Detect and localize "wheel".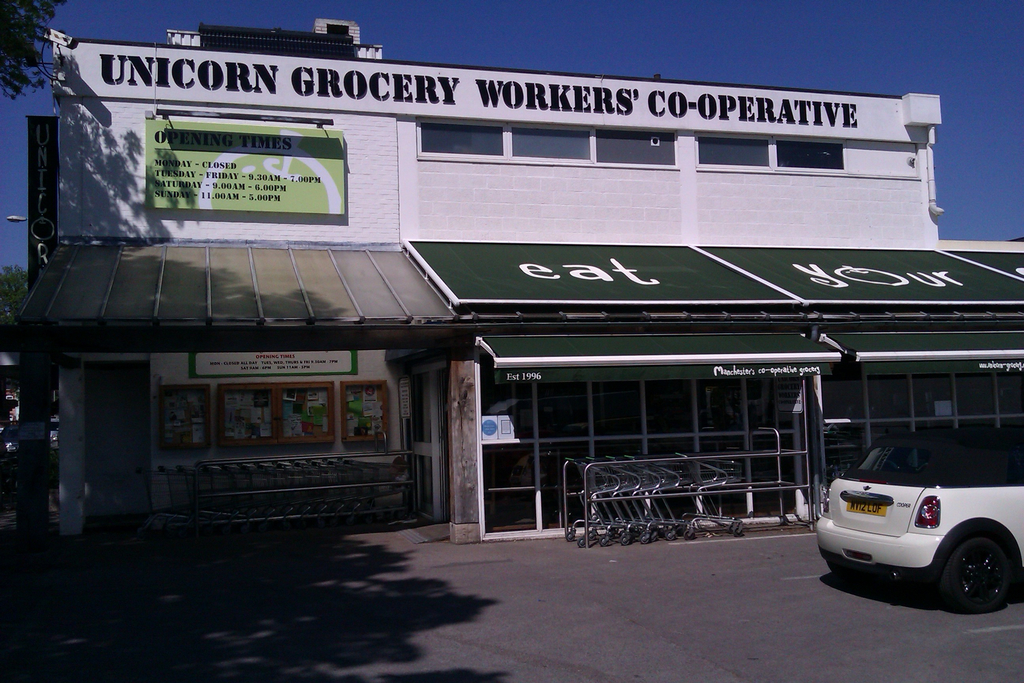
Localized at BBox(637, 532, 649, 544).
